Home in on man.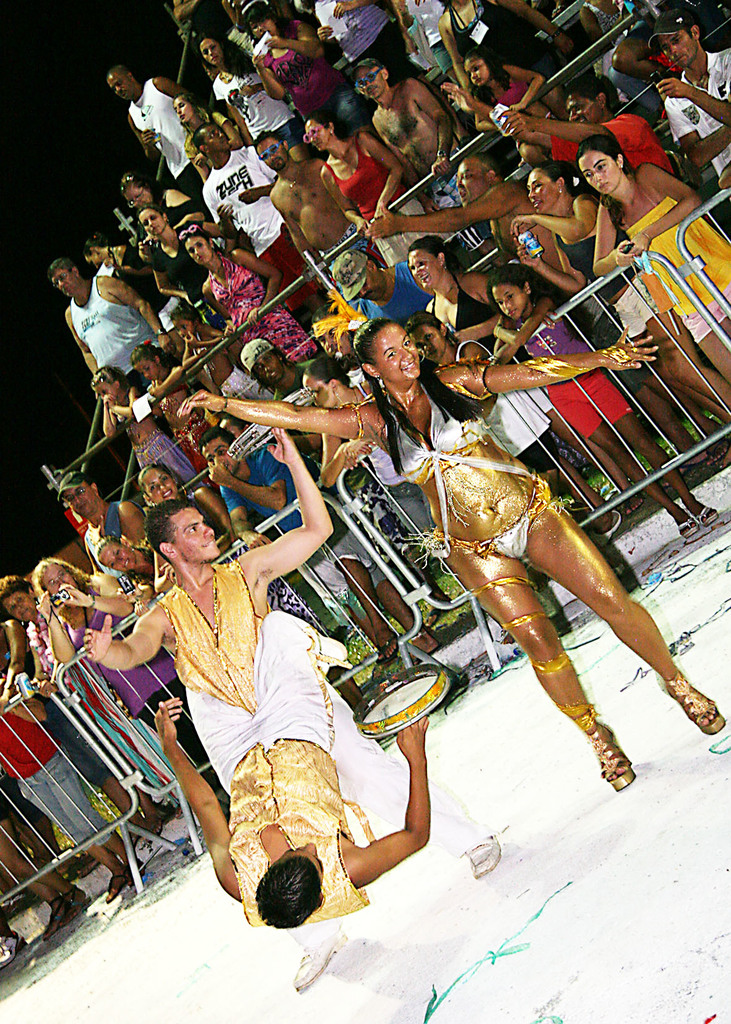
Homed in at [x1=77, y1=421, x2=394, y2=825].
